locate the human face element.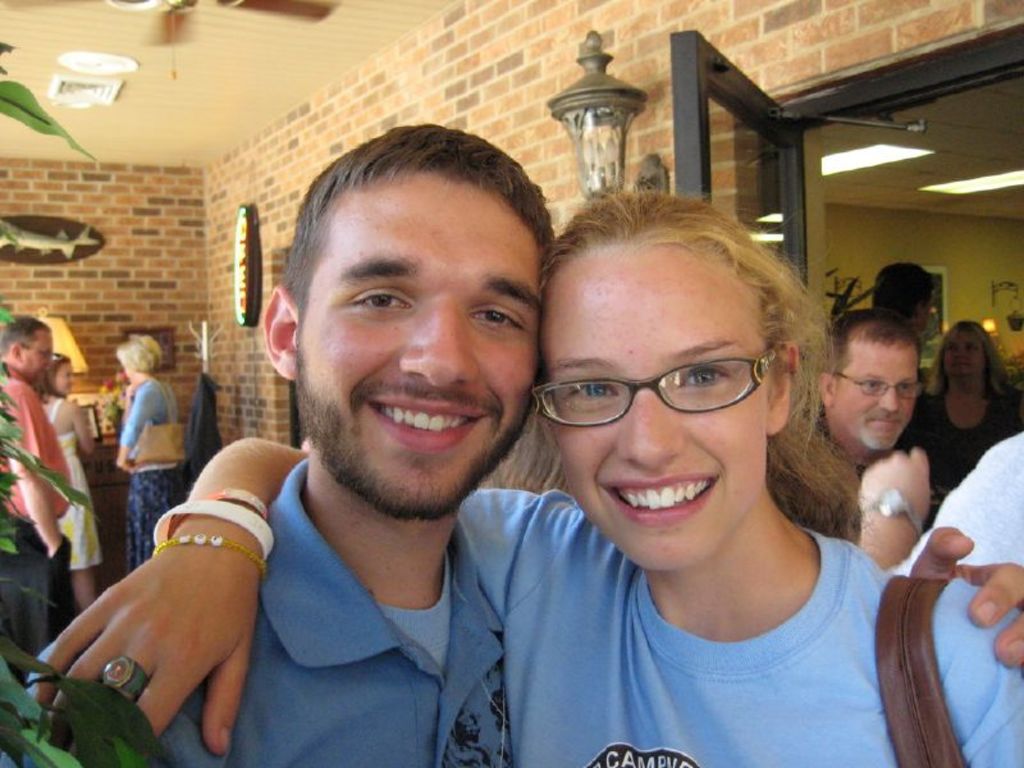
Element bbox: <region>545, 251, 776, 577</region>.
